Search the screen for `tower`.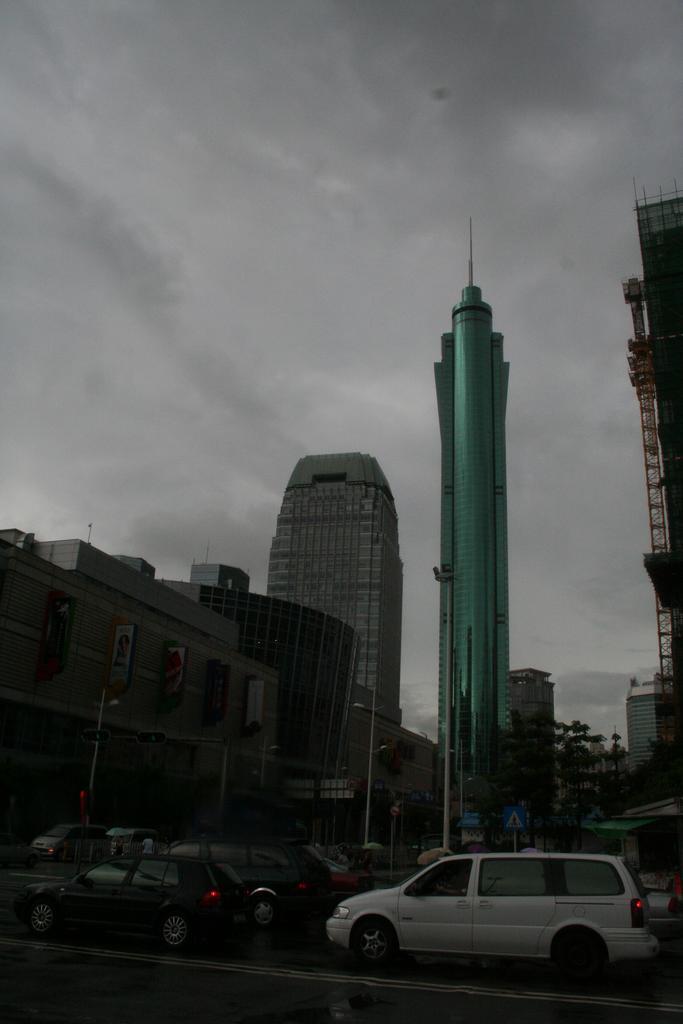
Found at detection(415, 231, 537, 754).
